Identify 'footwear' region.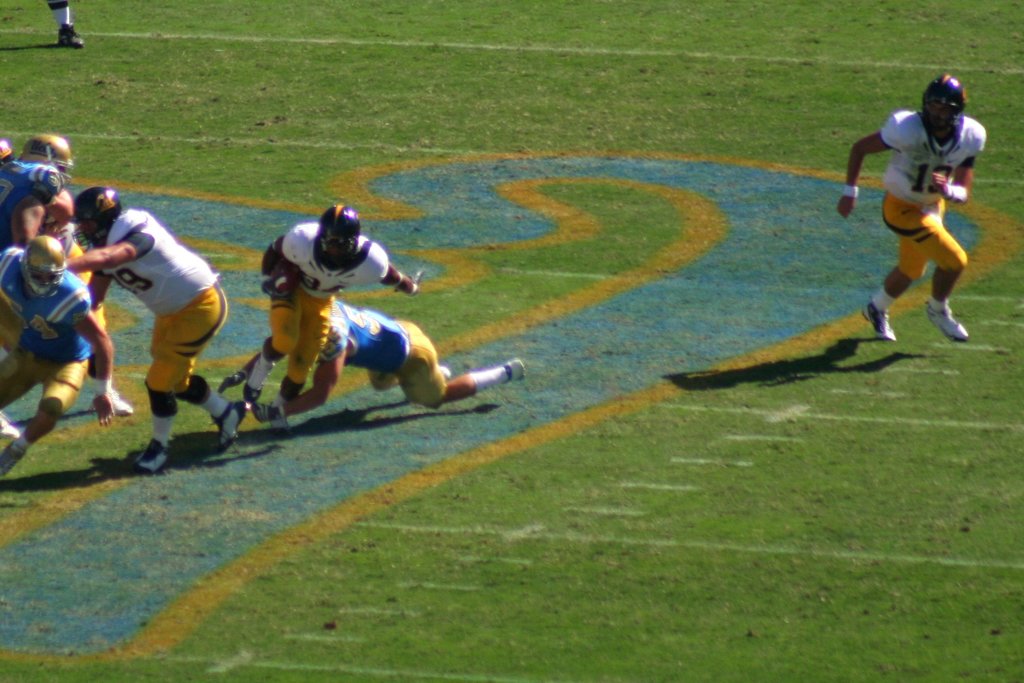
Region: (924,306,963,341).
